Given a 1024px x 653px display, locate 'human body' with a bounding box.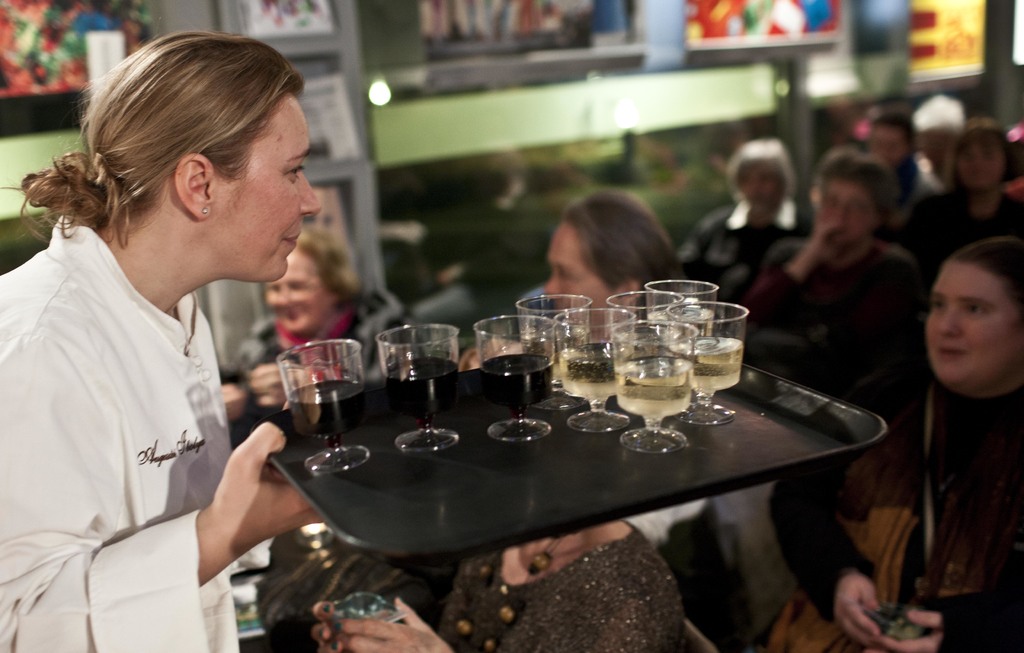
Located: detection(221, 229, 406, 453).
